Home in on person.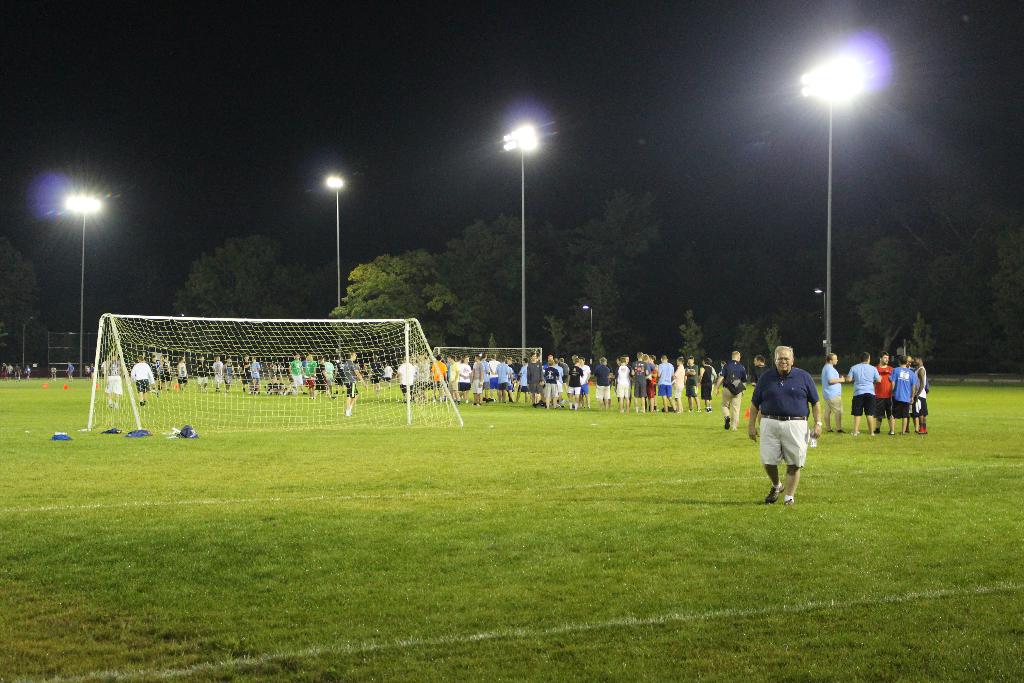
Homed in at 891,350,920,433.
